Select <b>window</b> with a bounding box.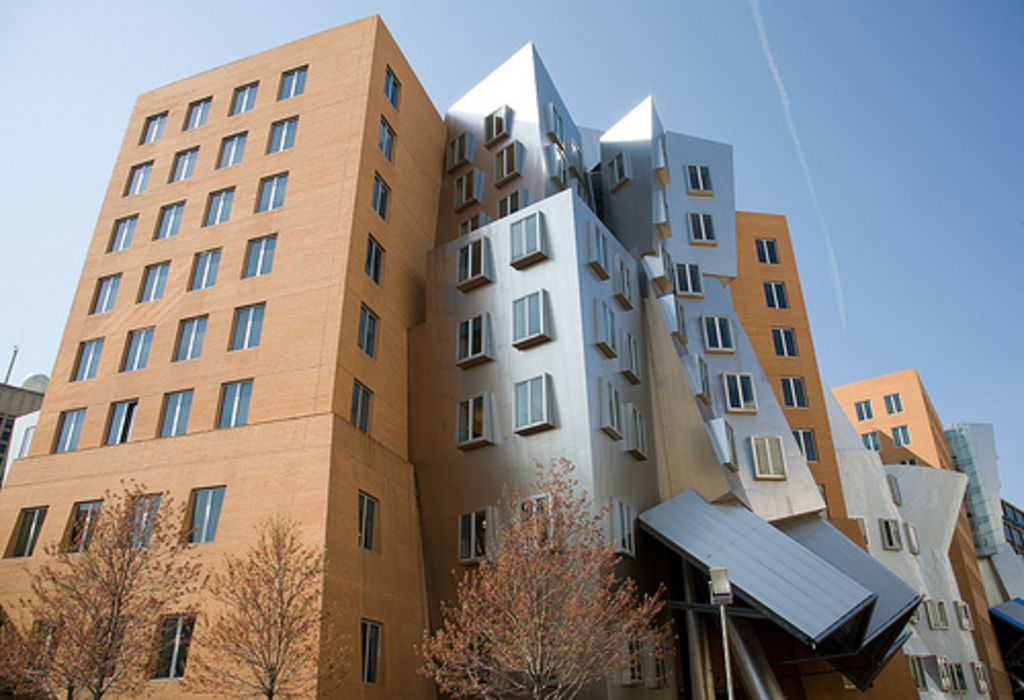
<region>852, 397, 870, 415</region>.
